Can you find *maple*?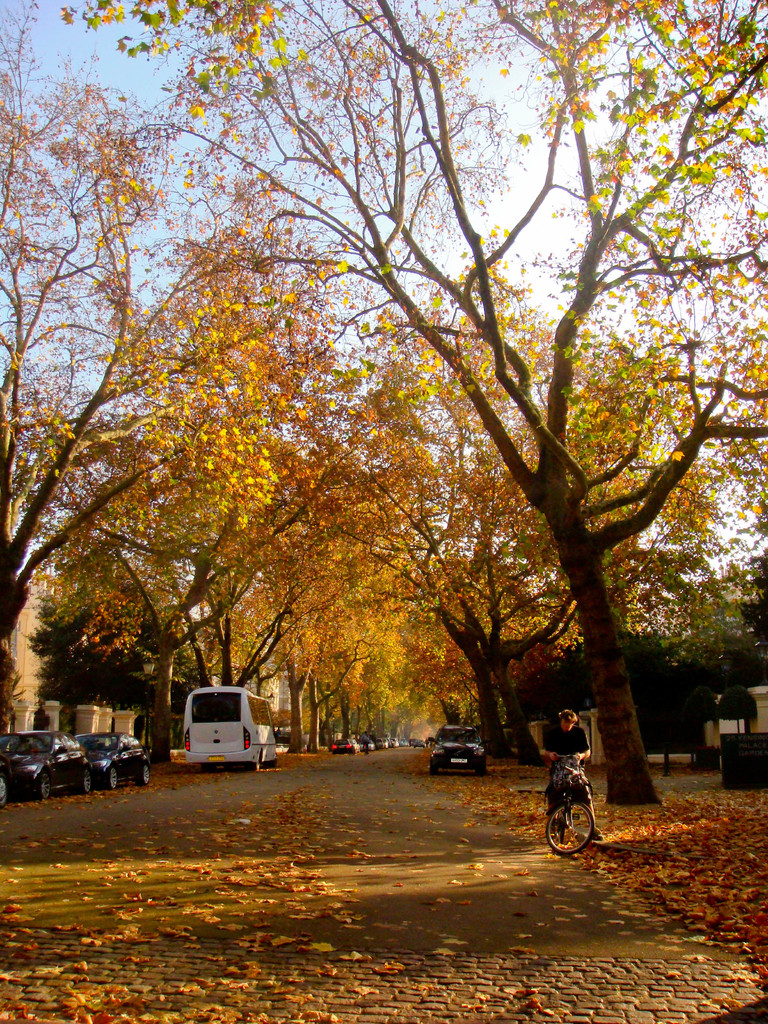
Yes, bounding box: [258,461,400,771].
